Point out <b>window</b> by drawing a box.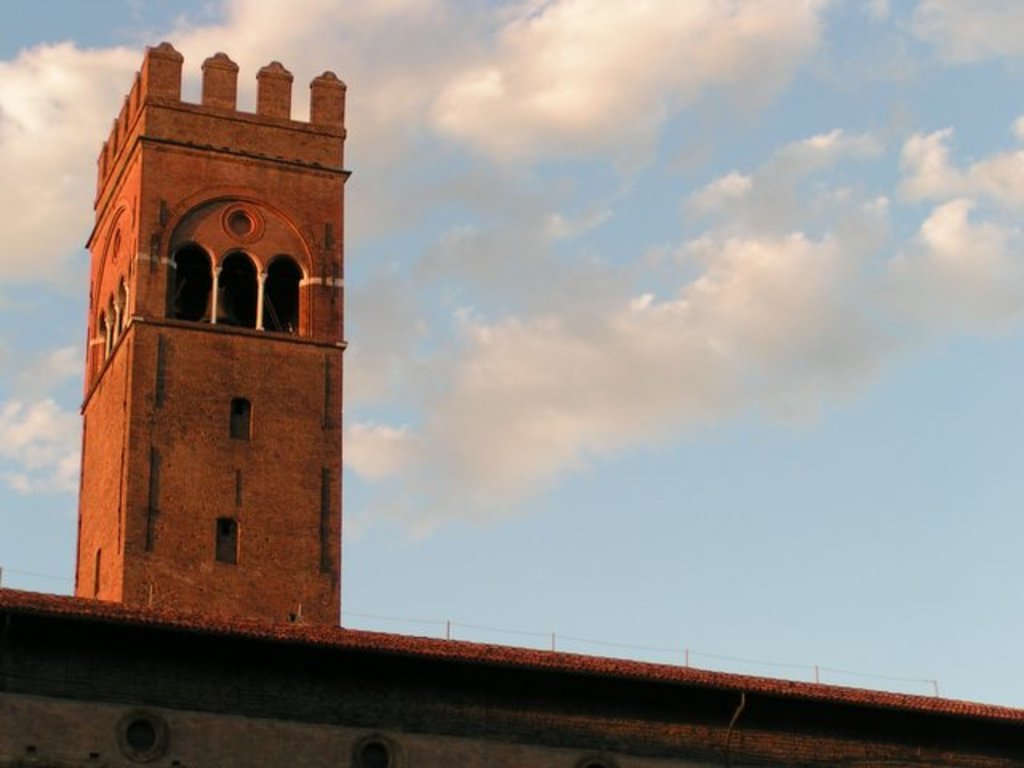
<box>214,517,235,562</box>.
